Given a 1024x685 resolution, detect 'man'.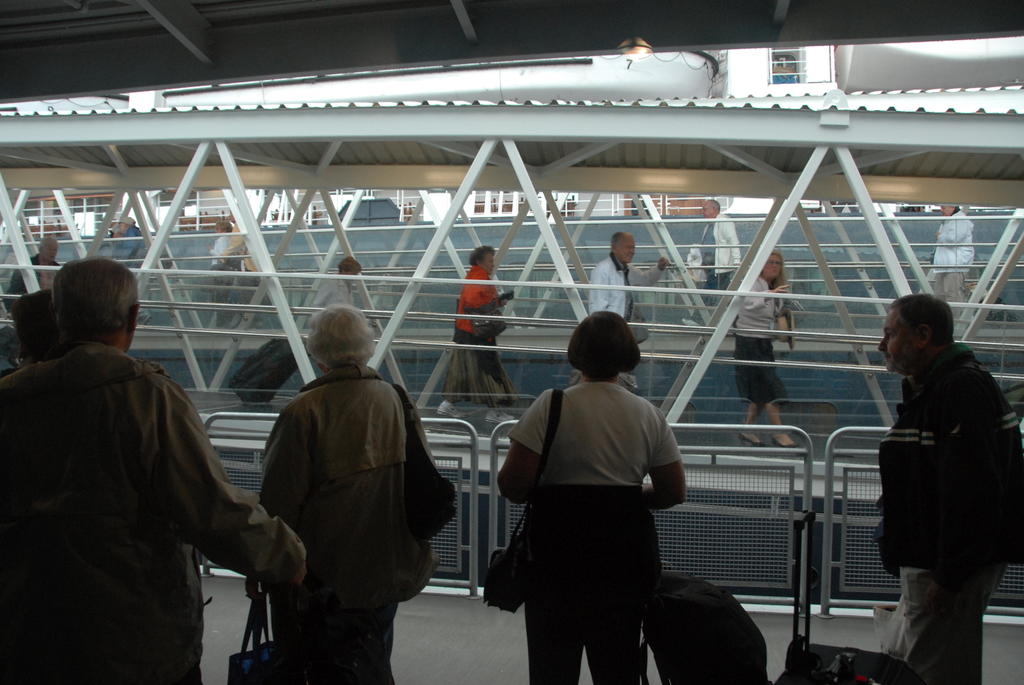
(932, 207, 975, 318).
